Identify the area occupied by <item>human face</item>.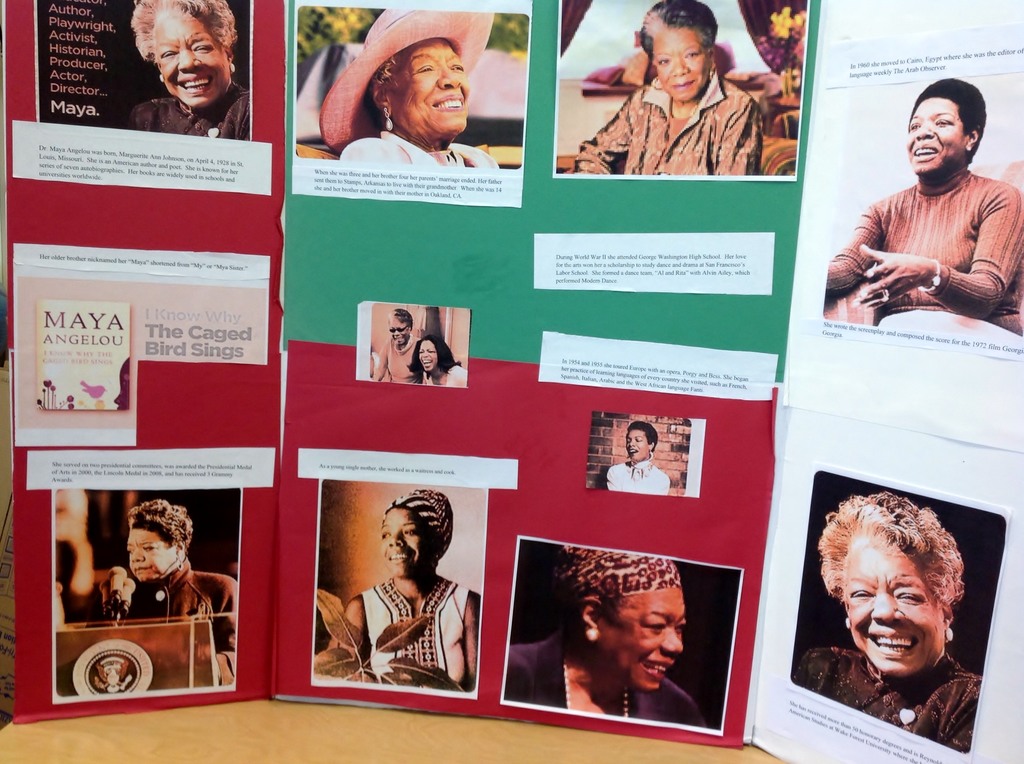
Area: rect(616, 431, 650, 459).
